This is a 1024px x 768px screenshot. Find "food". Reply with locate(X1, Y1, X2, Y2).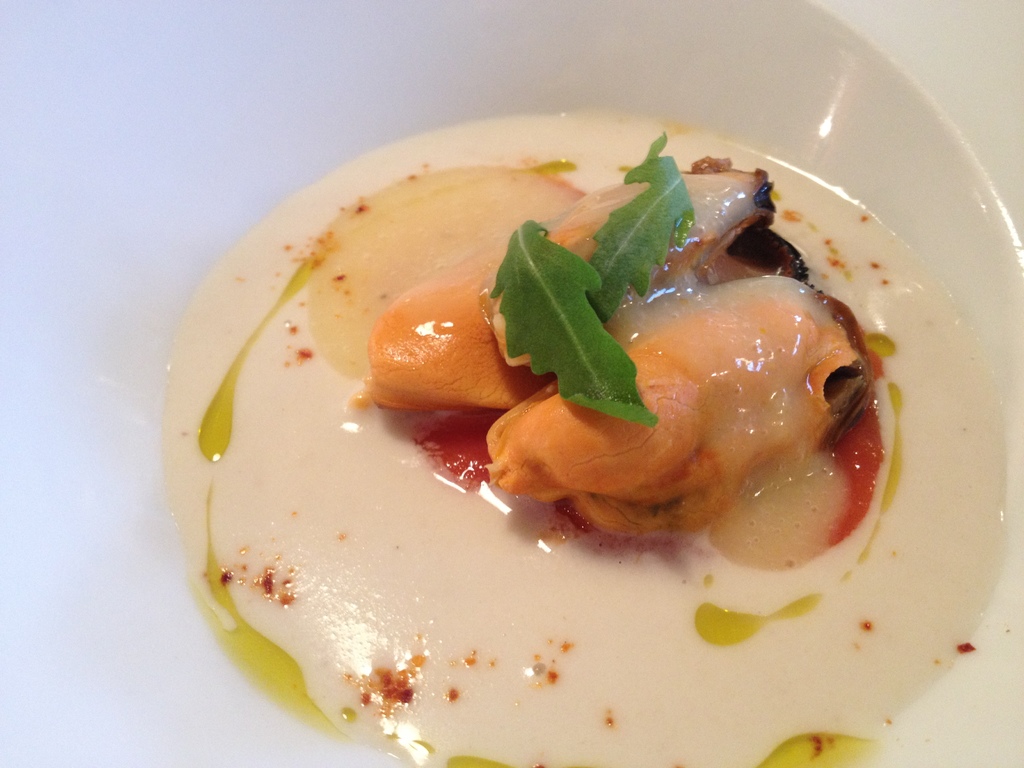
locate(196, 135, 906, 650).
